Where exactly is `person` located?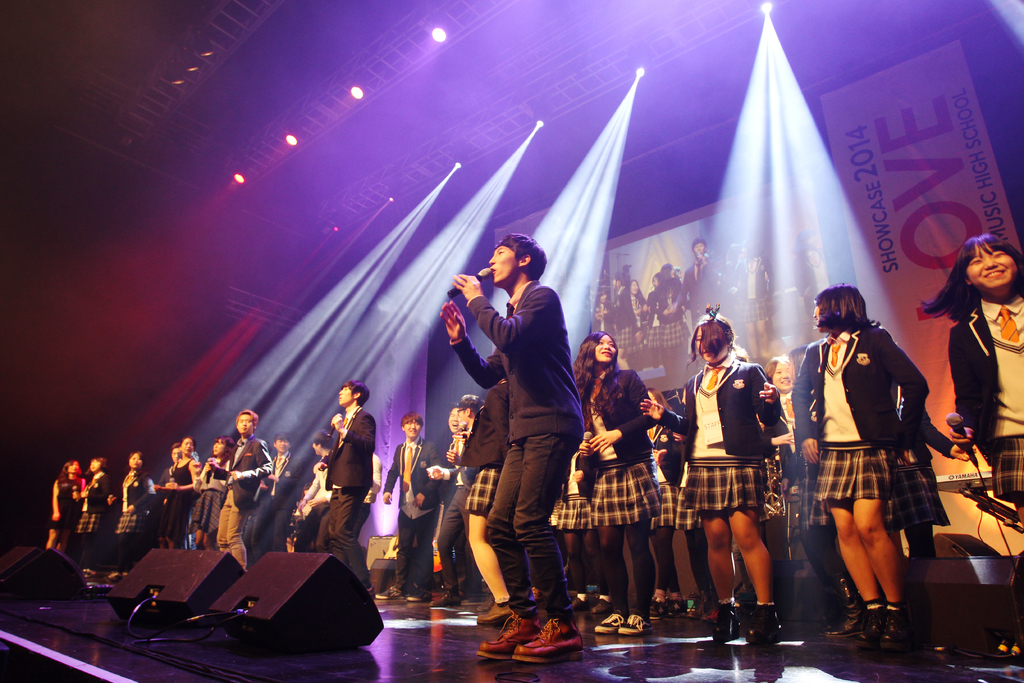
Its bounding box is <box>461,347,511,625</box>.
